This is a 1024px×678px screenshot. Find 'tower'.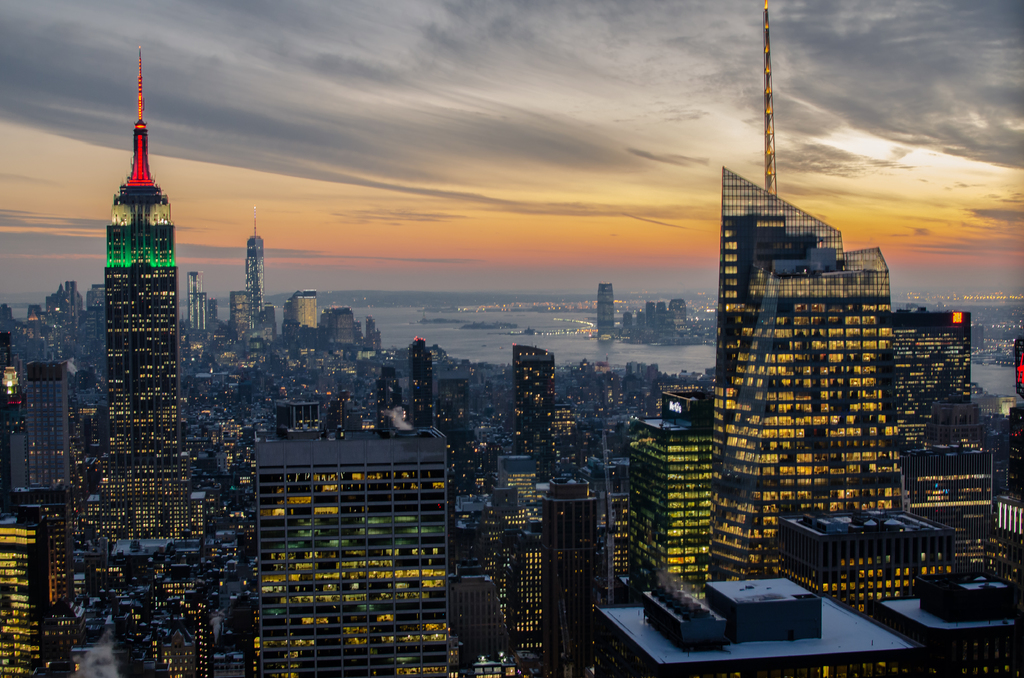
Bounding box: detection(596, 282, 616, 327).
